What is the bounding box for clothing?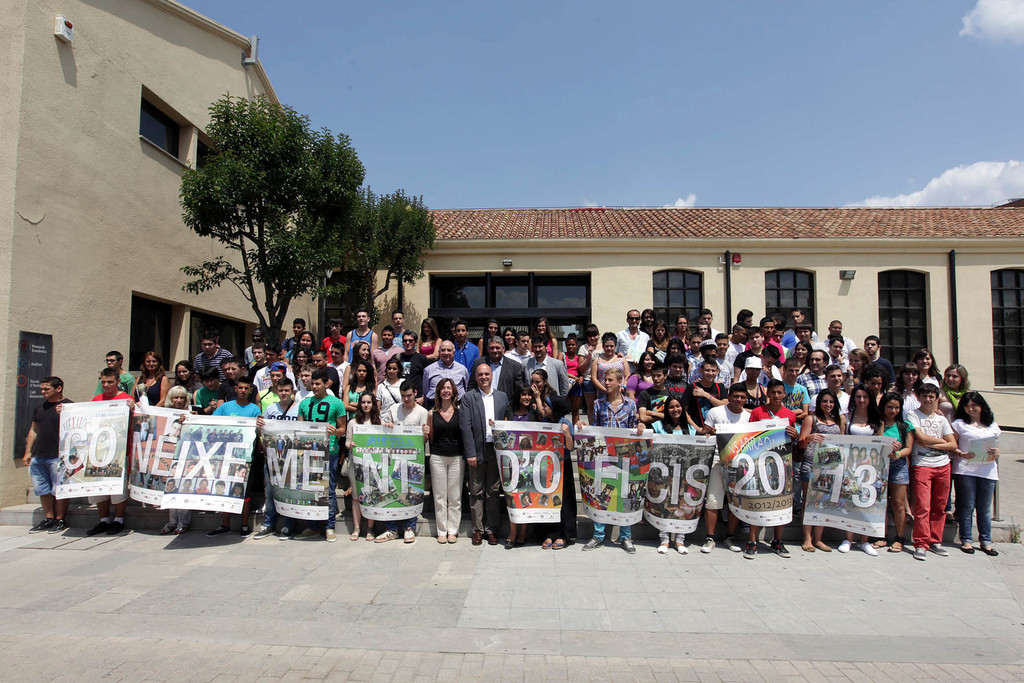
rect(796, 386, 860, 417).
